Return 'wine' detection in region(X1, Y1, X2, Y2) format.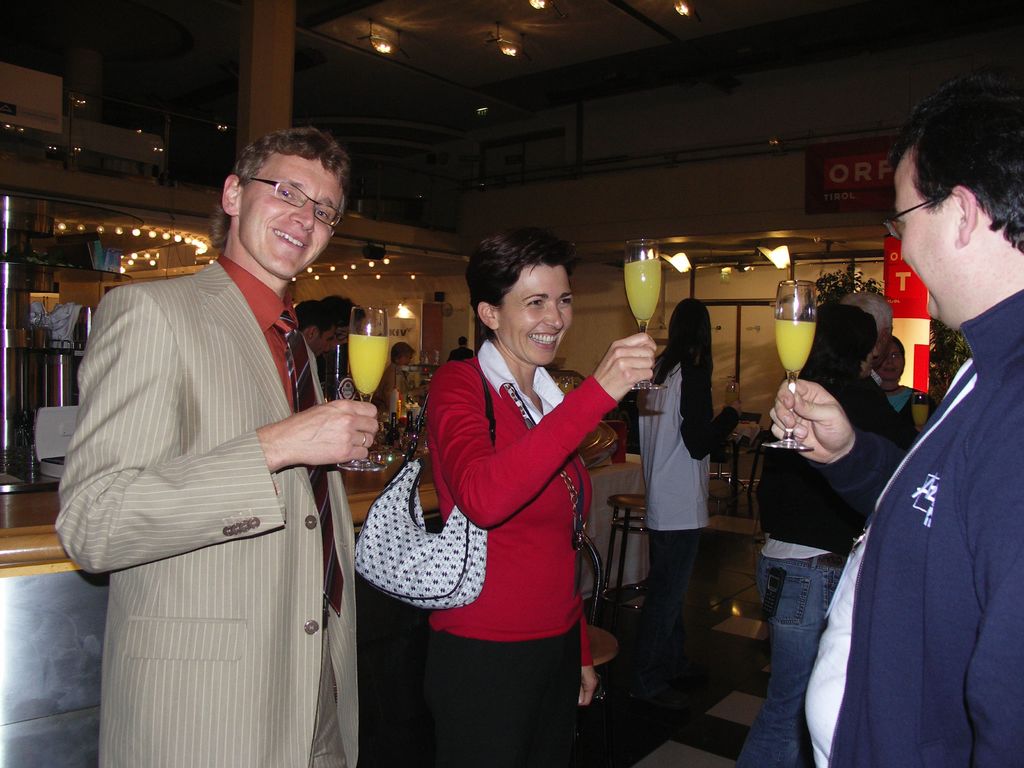
region(344, 331, 387, 392).
